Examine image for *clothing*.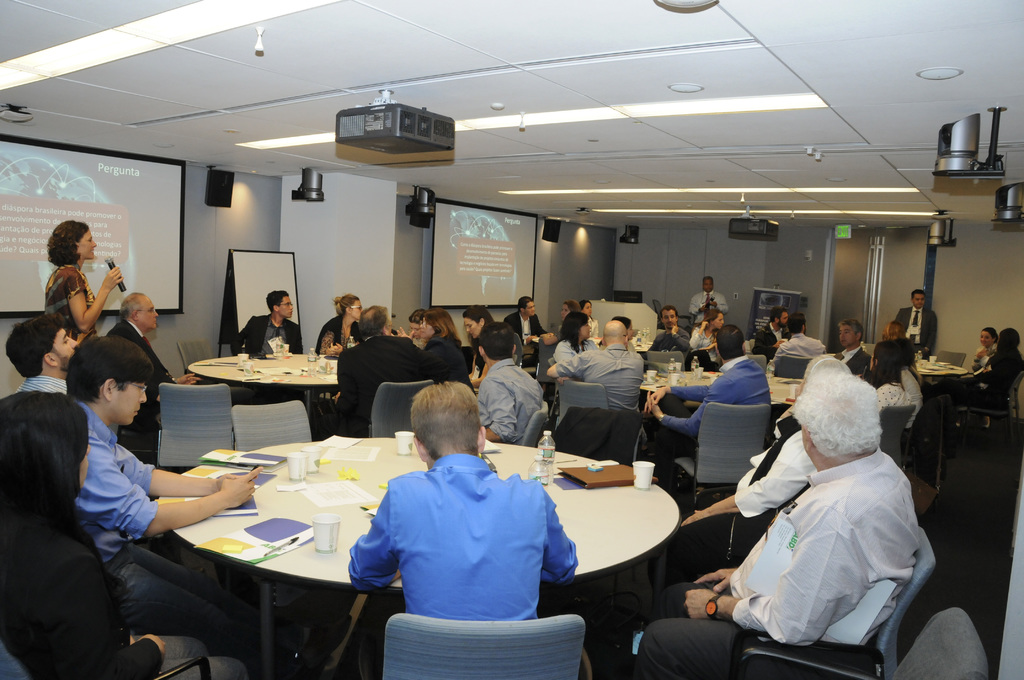
Examination result: {"left": 630, "top": 425, "right": 922, "bottom": 679}.
